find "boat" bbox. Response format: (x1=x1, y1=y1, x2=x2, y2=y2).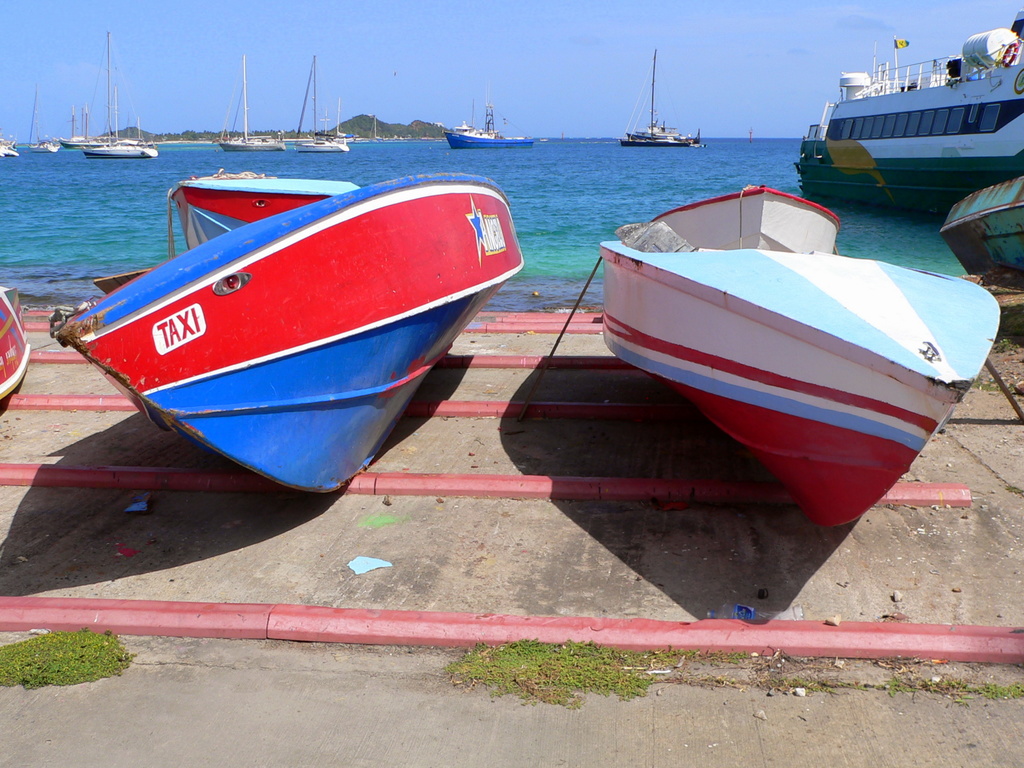
(x1=294, y1=58, x2=349, y2=154).
